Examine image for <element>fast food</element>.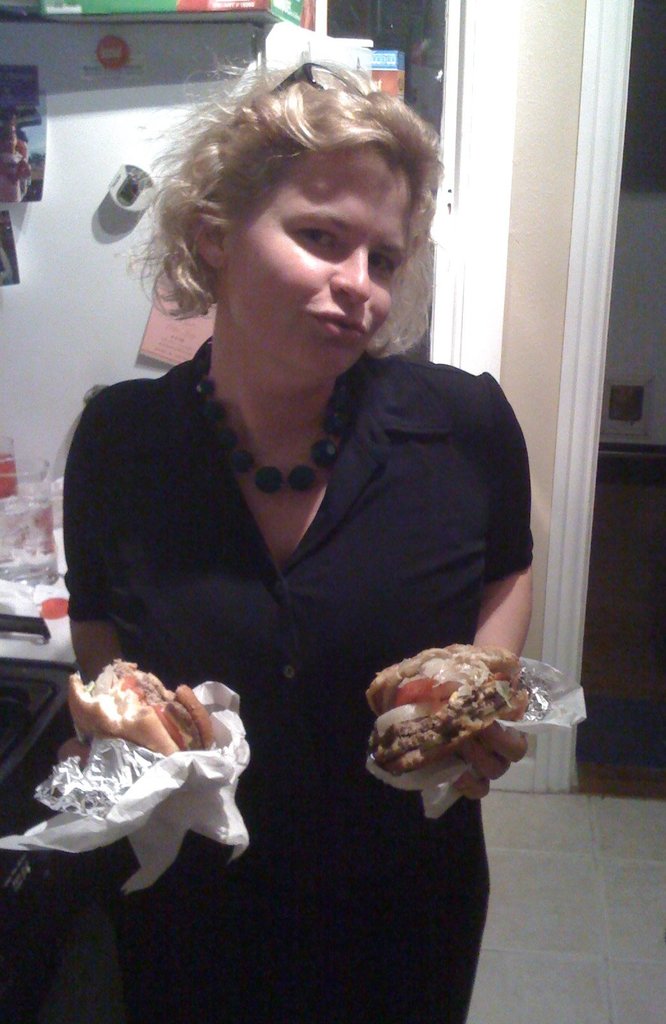
Examination result: left=54, top=635, right=211, bottom=787.
